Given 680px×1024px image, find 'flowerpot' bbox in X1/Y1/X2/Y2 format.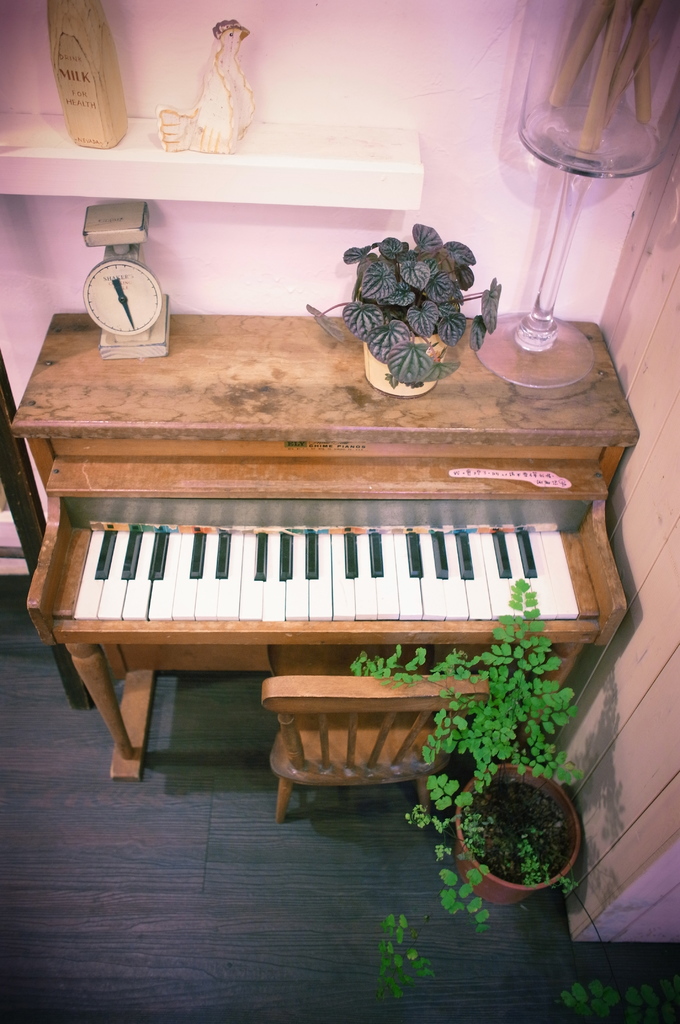
364/321/446/396.
